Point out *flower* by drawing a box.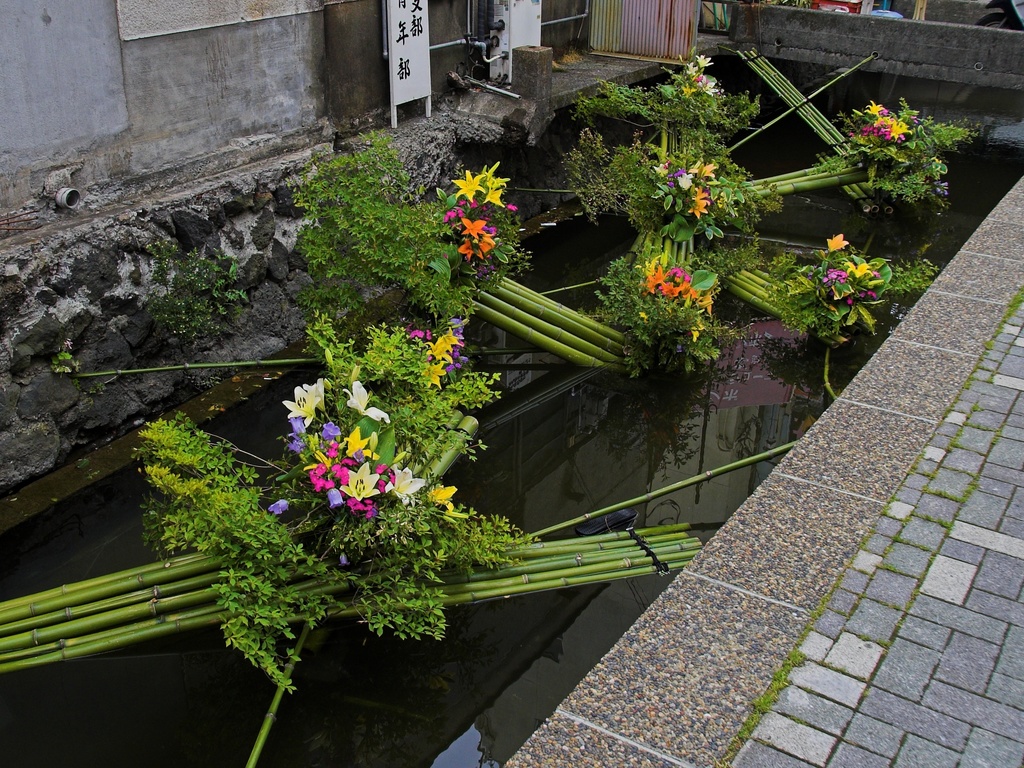
(left=420, top=363, right=450, bottom=389).
